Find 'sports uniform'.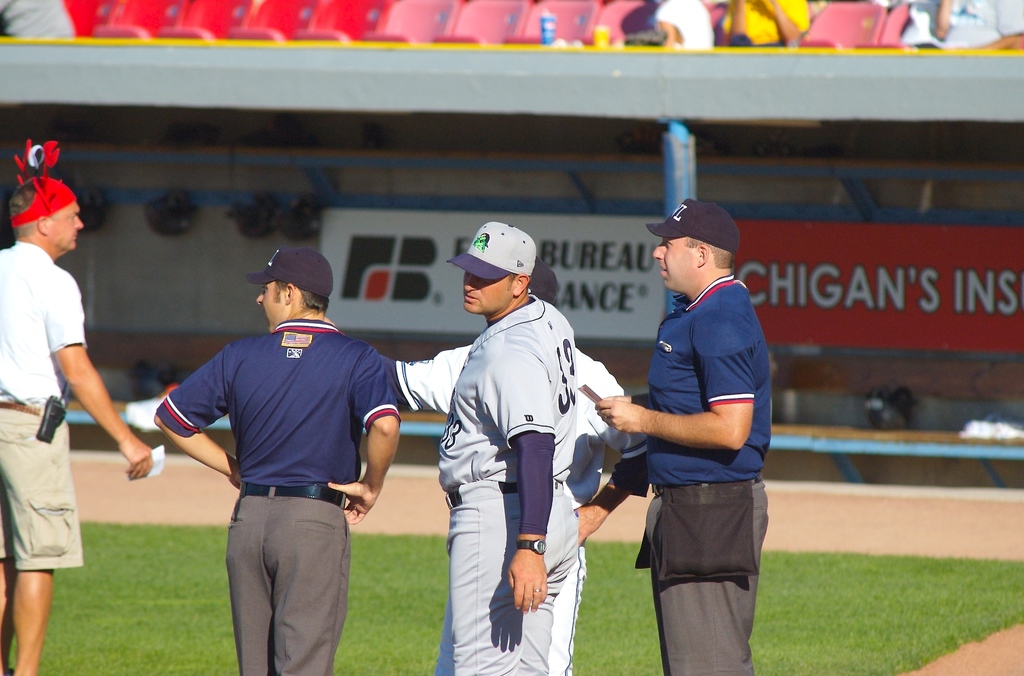
[x1=397, y1=333, x2=652, y2=675].
